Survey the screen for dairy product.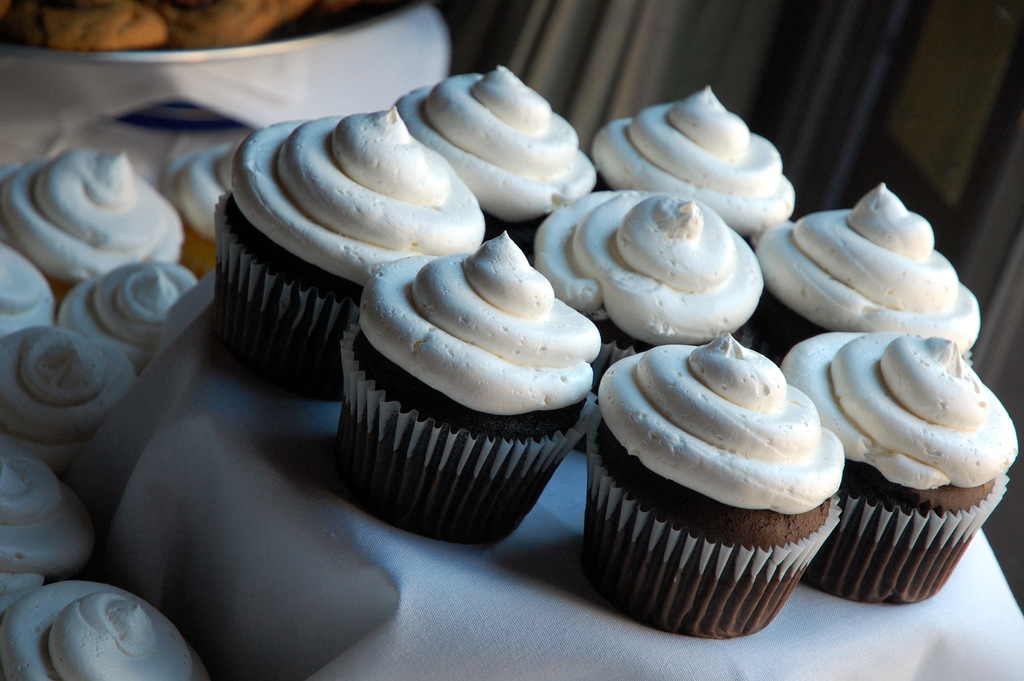
Survey found: 545:185:760:342.
